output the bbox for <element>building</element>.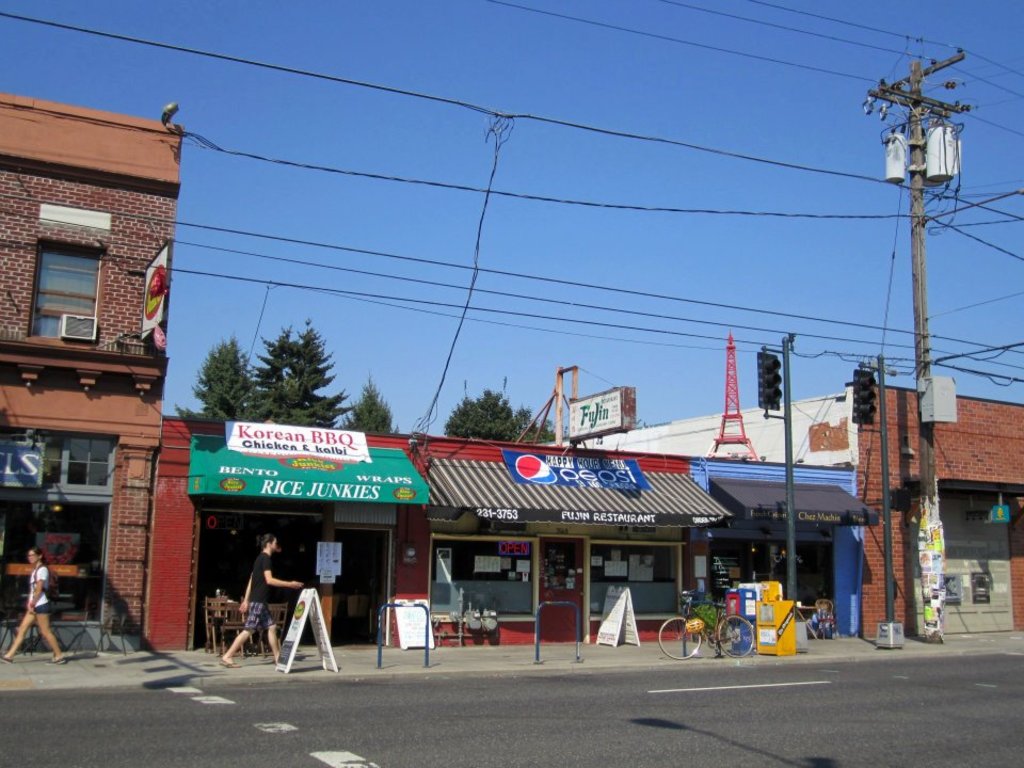
region(143, 416, 691, 657).
